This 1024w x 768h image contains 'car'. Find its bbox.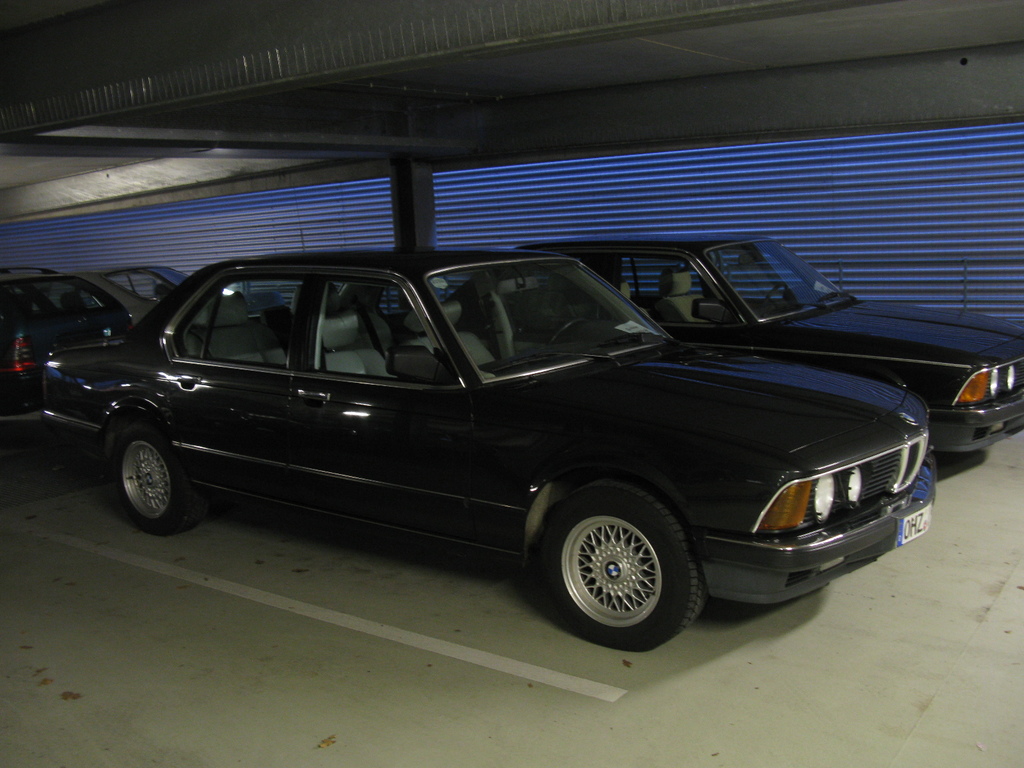
x1=0, y1=257, x2=163, y2=451.
